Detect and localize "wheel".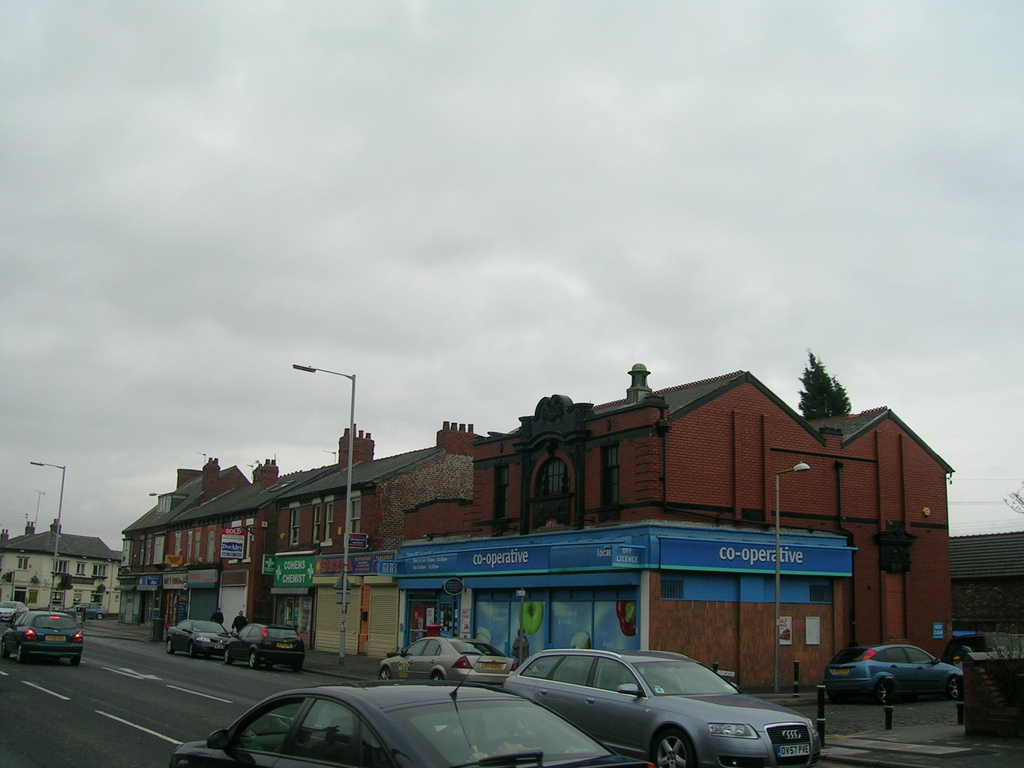
Localized at (75, 655, 83, 664).
